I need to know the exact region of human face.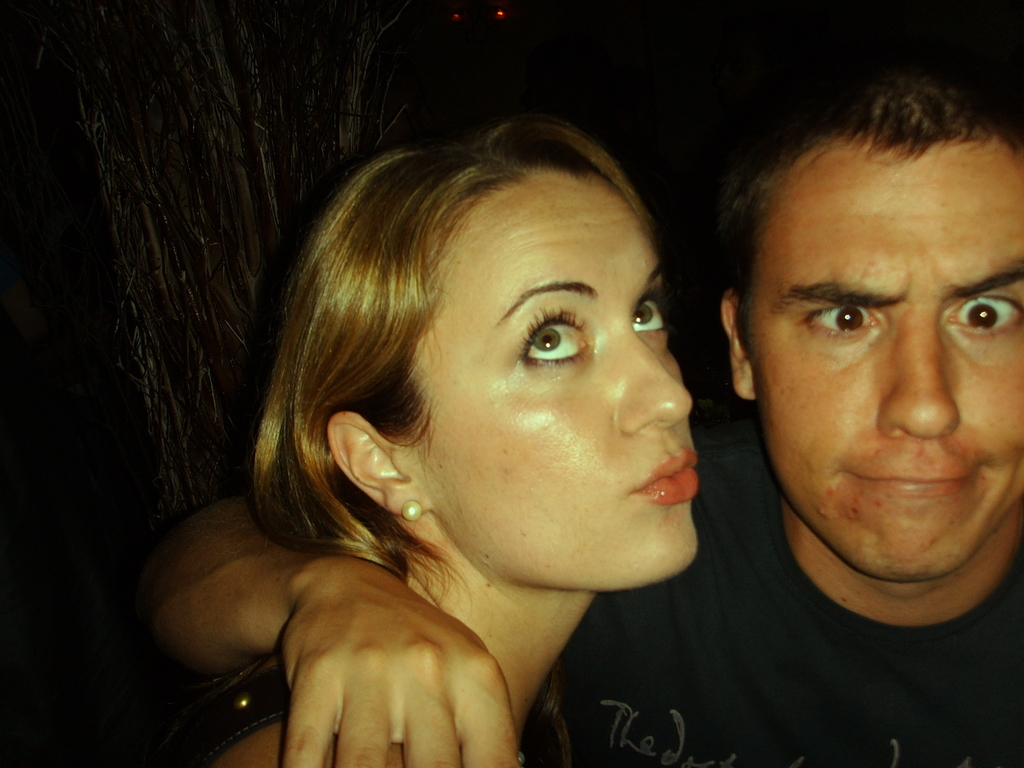
Region: bbox=[752, 119, 1023, 573].
